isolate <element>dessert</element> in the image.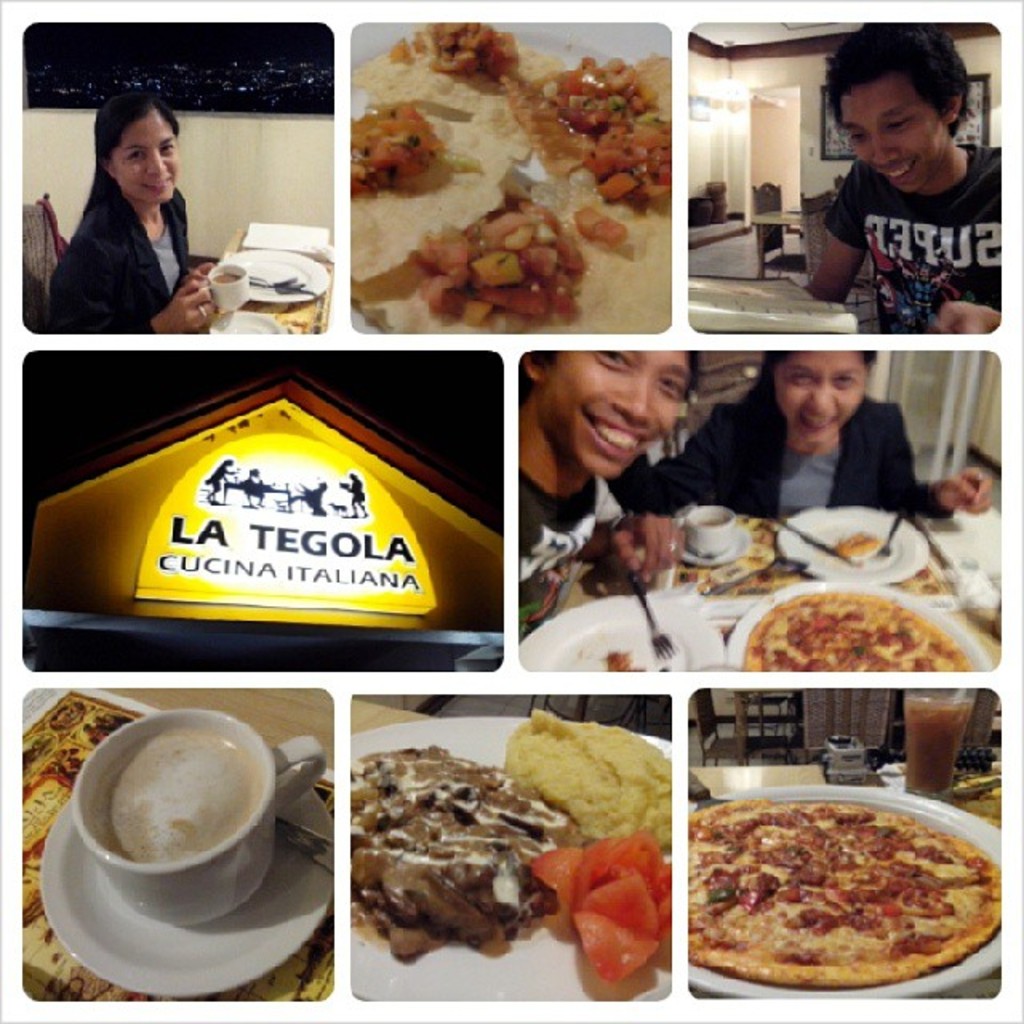
Isolated region: <box>330,760,582,981</box>.
